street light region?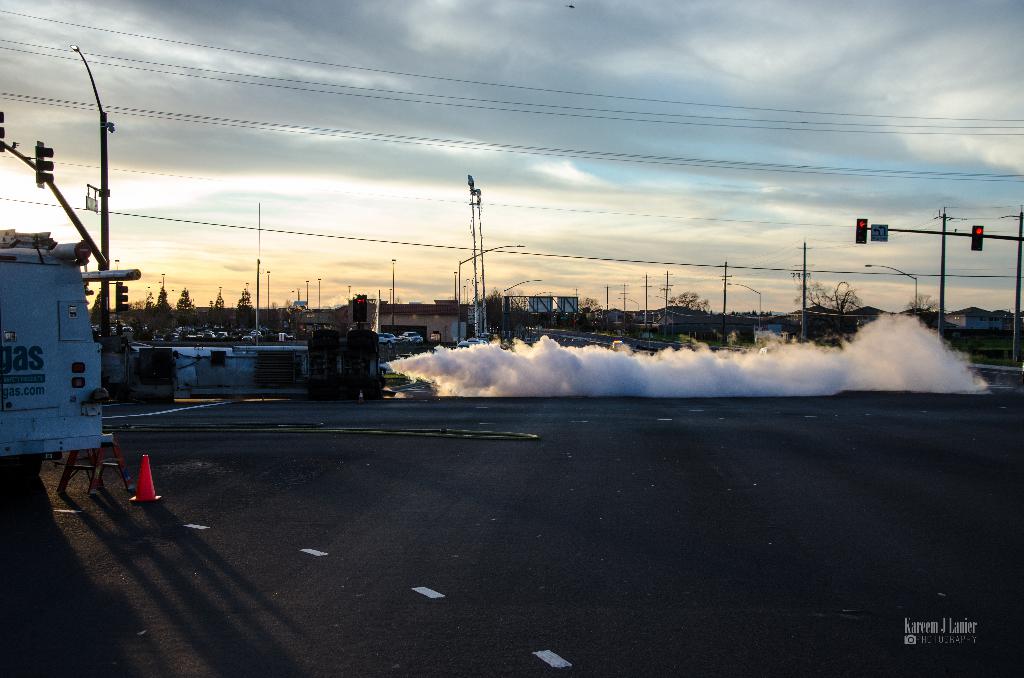
[x1=265, y1=269, x2=269, y2=308]
